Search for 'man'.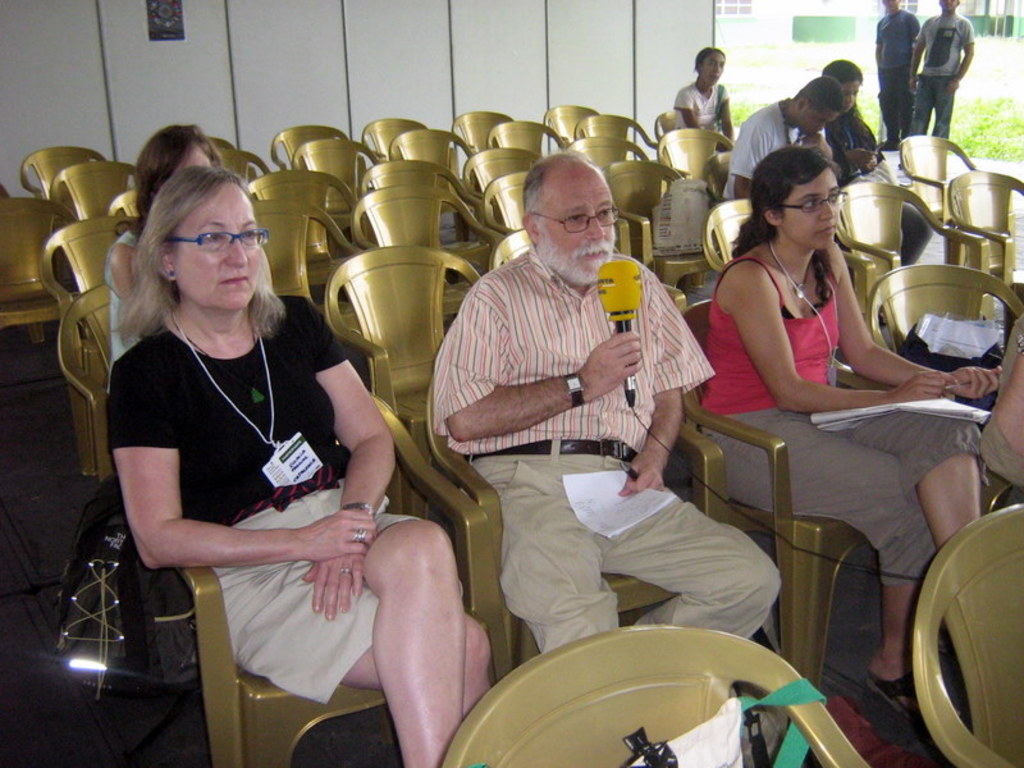
Found at {"left": 876, "top": 0, "right": 918, "bottom": 148}.
